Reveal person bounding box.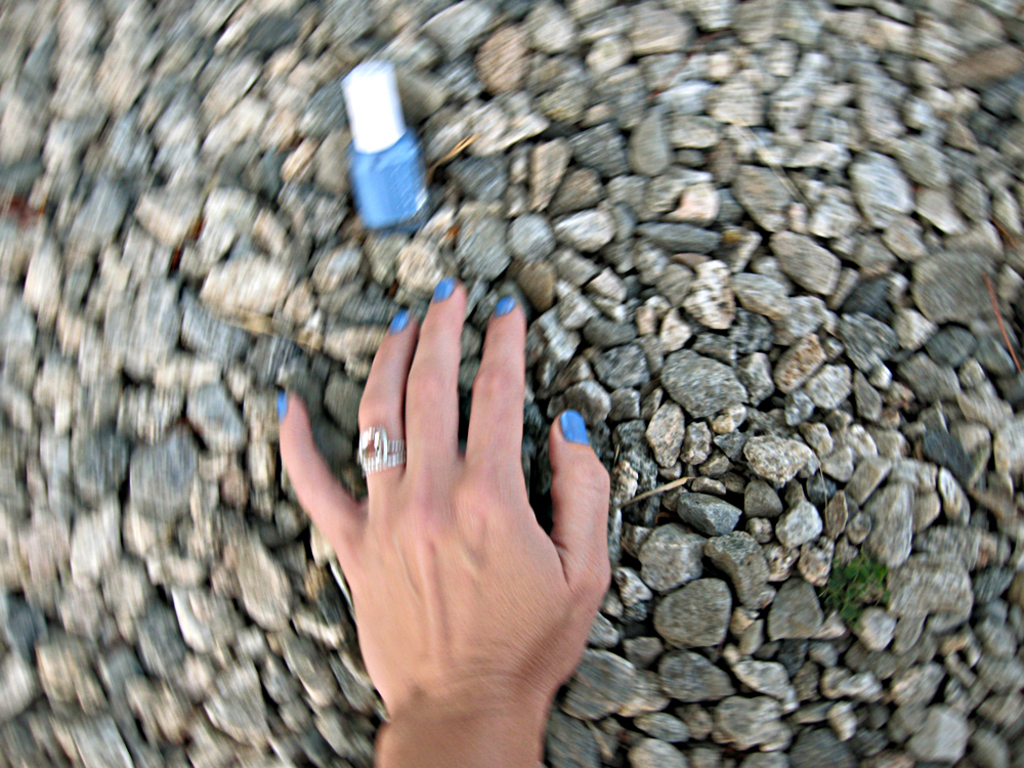
Revealed: box=[282, 188, 613, 743].
